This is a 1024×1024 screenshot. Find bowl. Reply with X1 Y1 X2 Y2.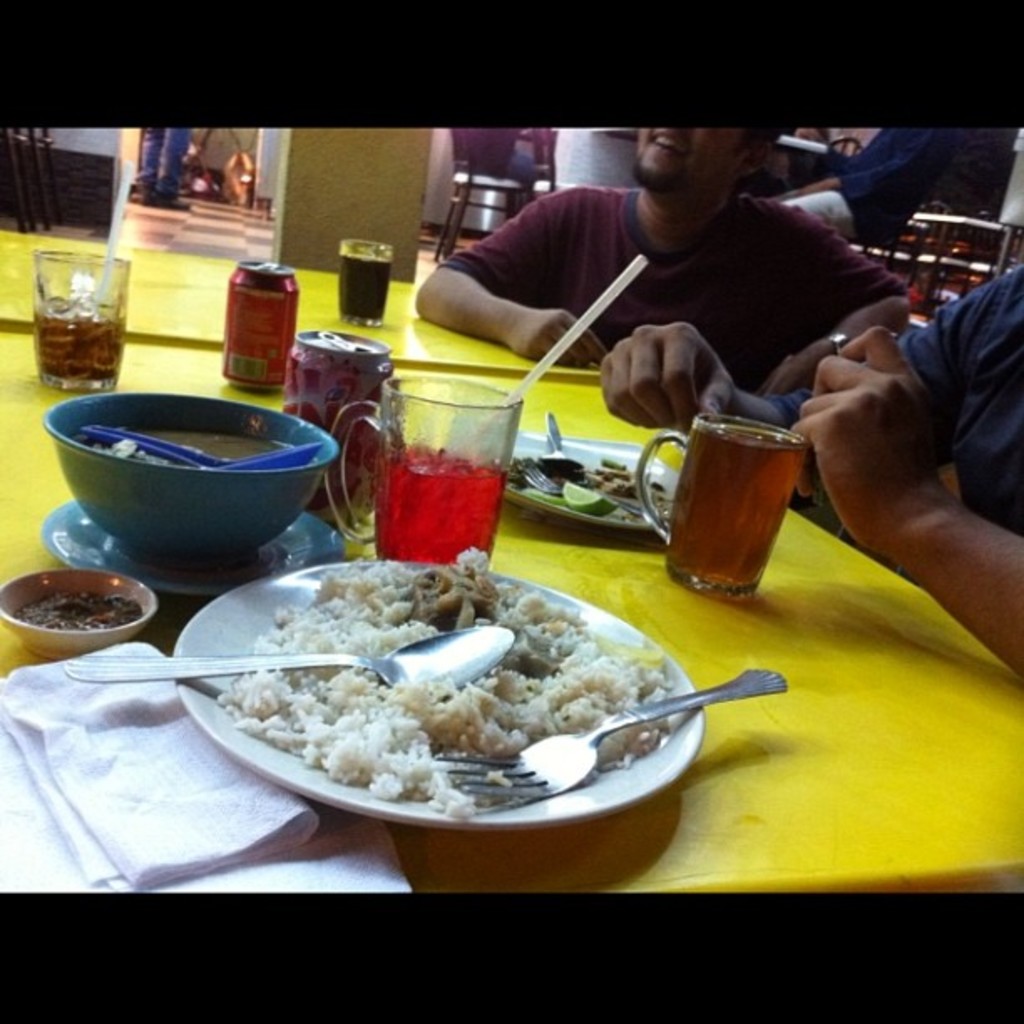
35 392 353 579.
